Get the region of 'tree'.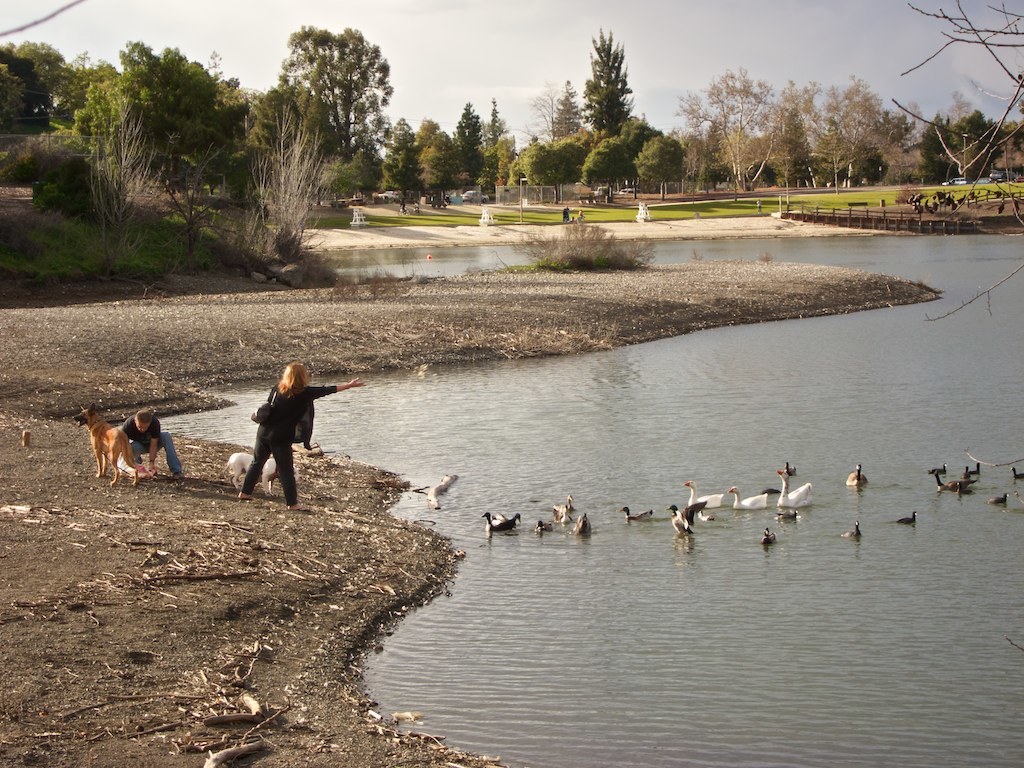
{"x1": 668, "y1": 58, "x2": 781, "y2": 192}.
